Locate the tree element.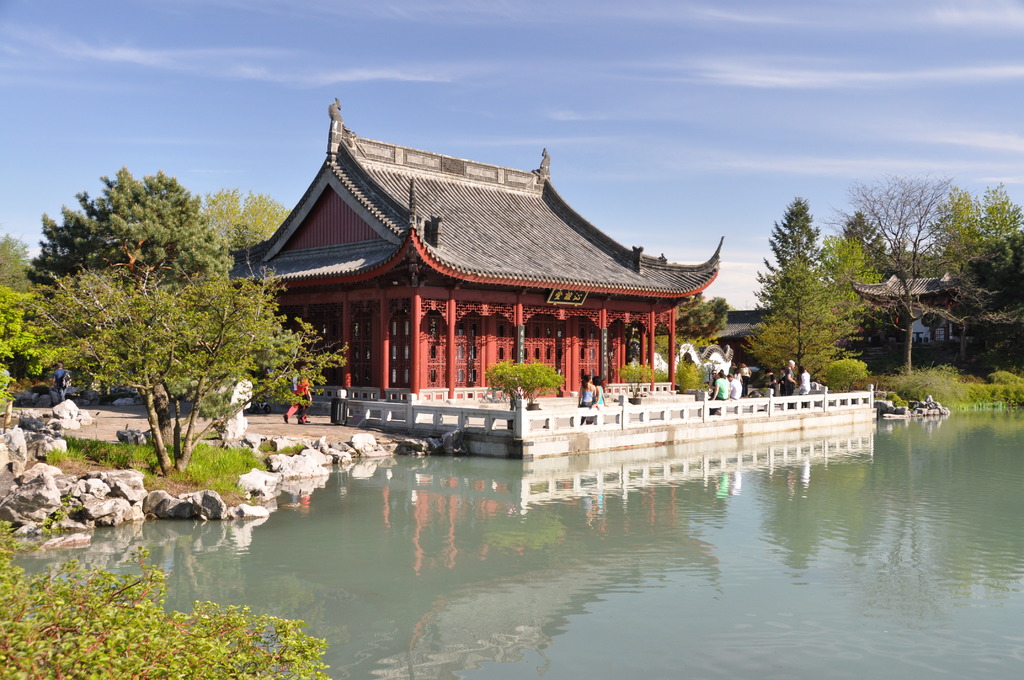
Element bbox: <region>0, 288, 51, 429</region>.
